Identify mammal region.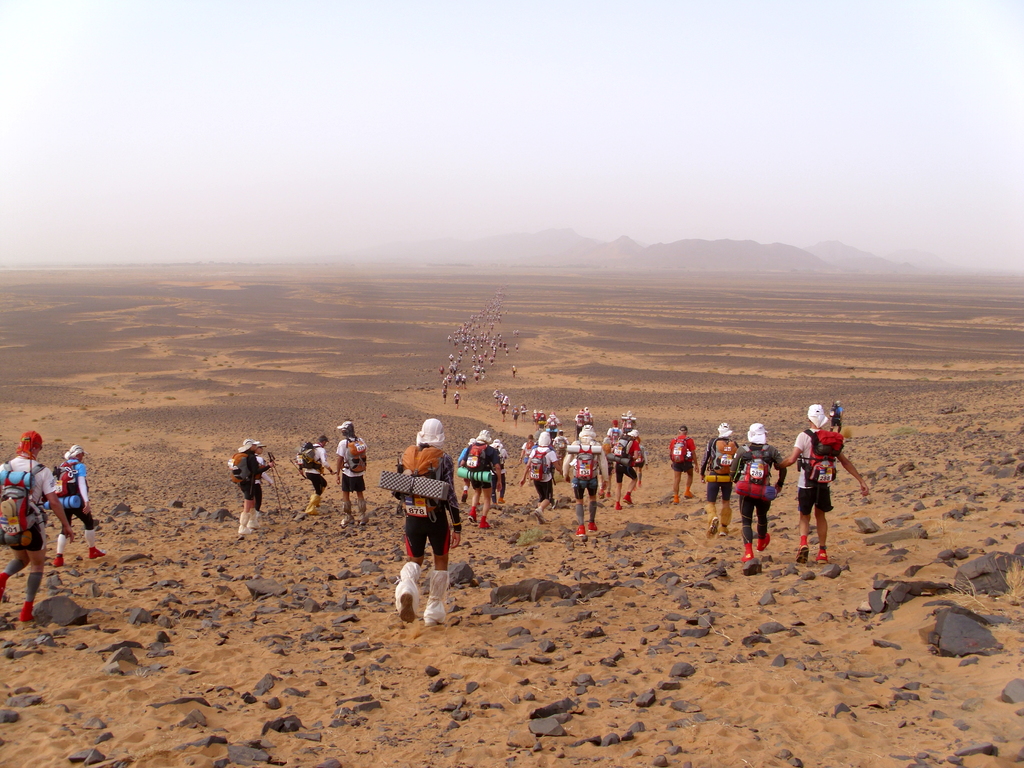
Region: rect(42, 444, 103, 567).
